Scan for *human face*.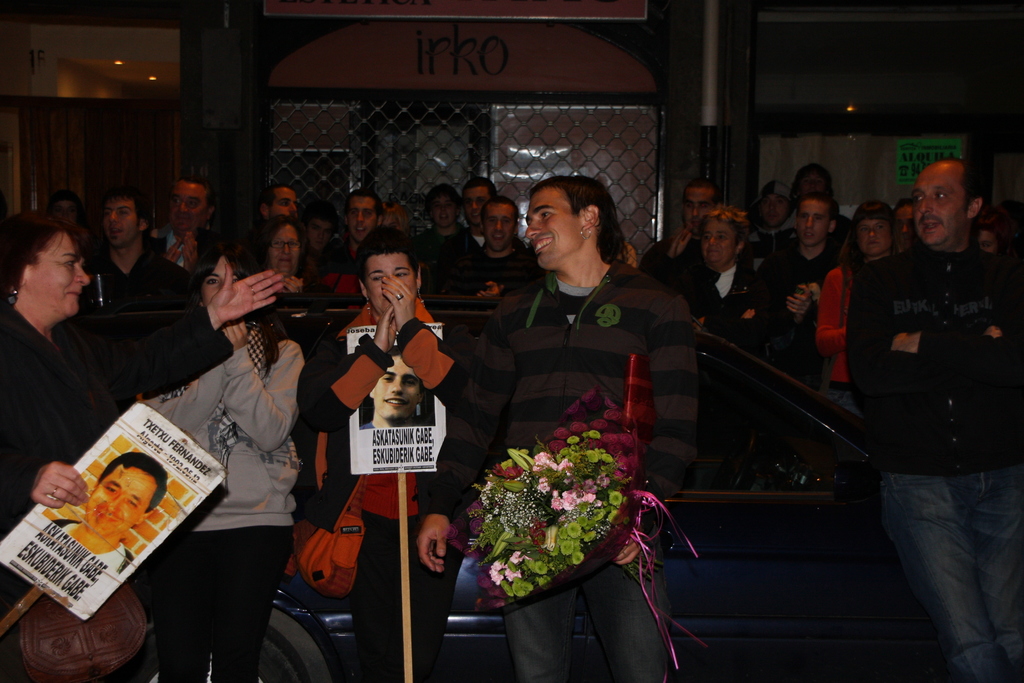
Scan result: (97,199,137,244).
